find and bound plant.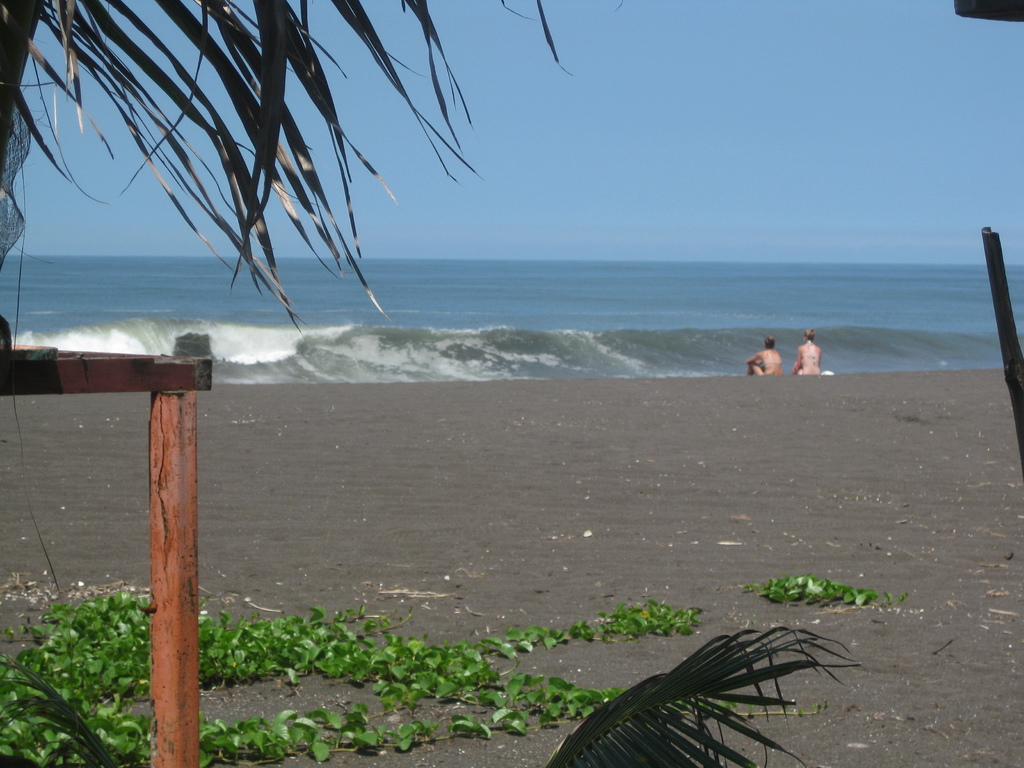
Bound: 0, 579, 701, 767.
